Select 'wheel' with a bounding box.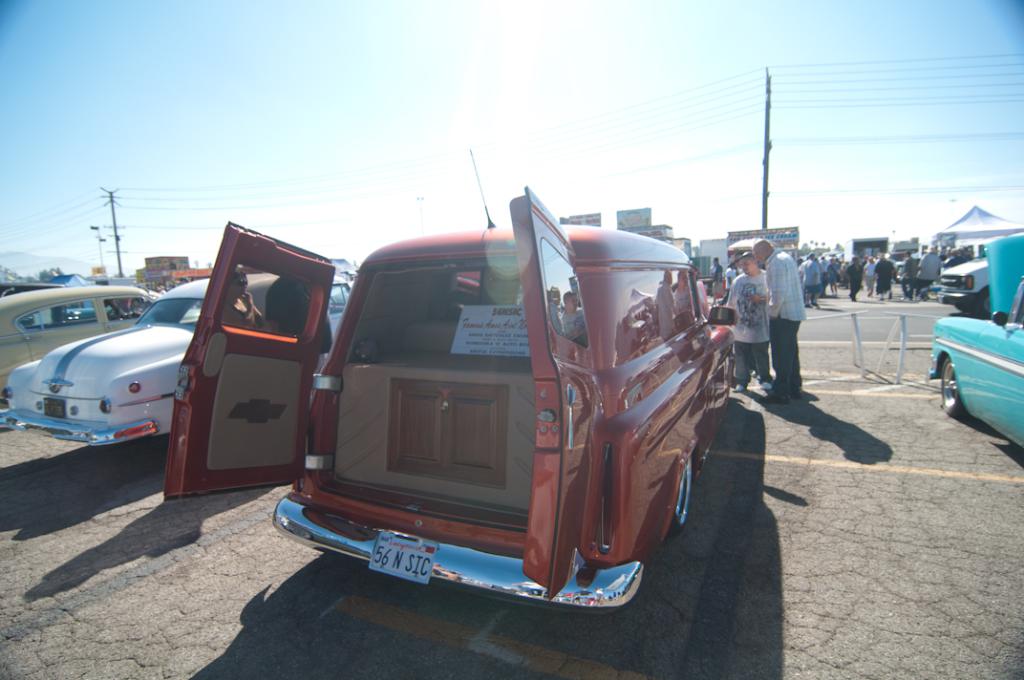
[942,356,965,416].
